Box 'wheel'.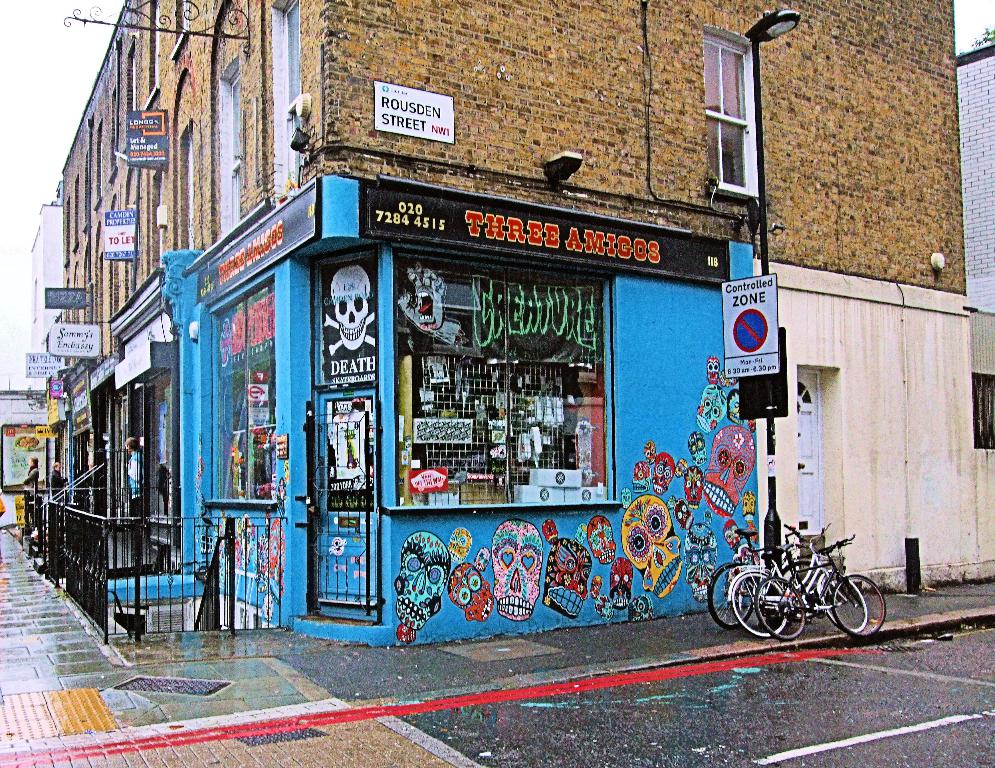
rect(754, 577, 808, 642).
